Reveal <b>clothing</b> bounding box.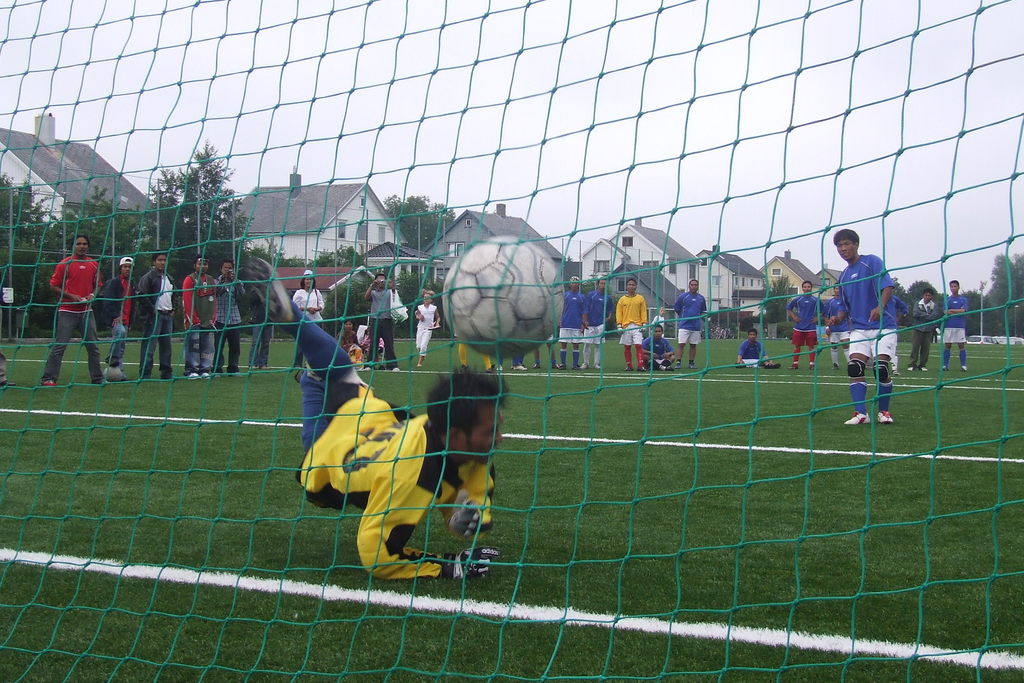
Revealed: l=333, t=327, r=355, b=356.
